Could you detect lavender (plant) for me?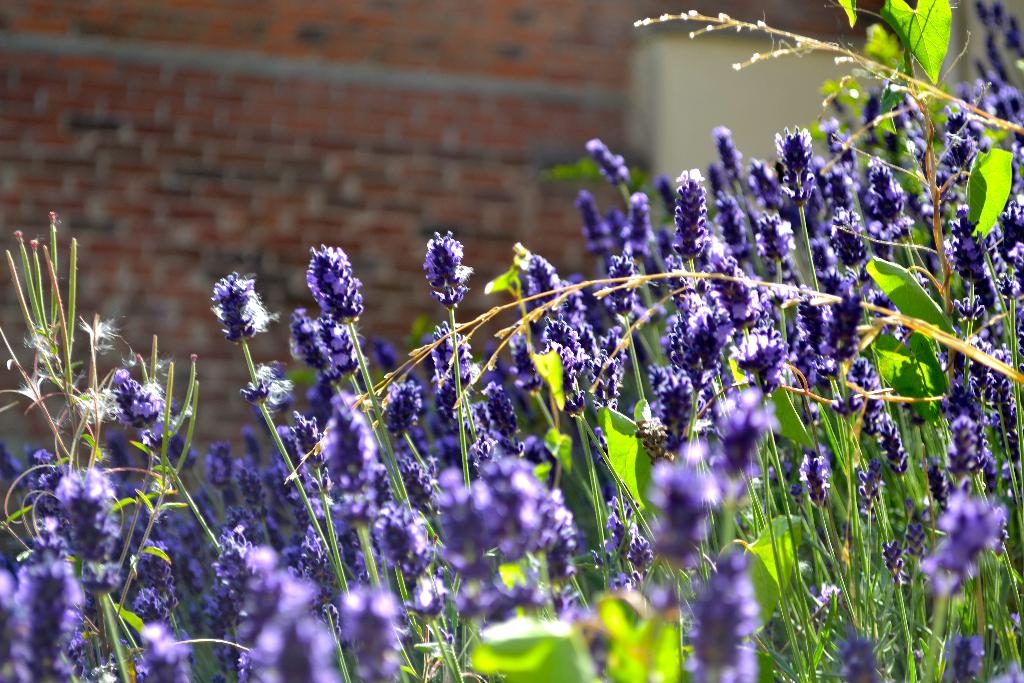
Detection result: left=863, top=157, right=913, bottom=262.
